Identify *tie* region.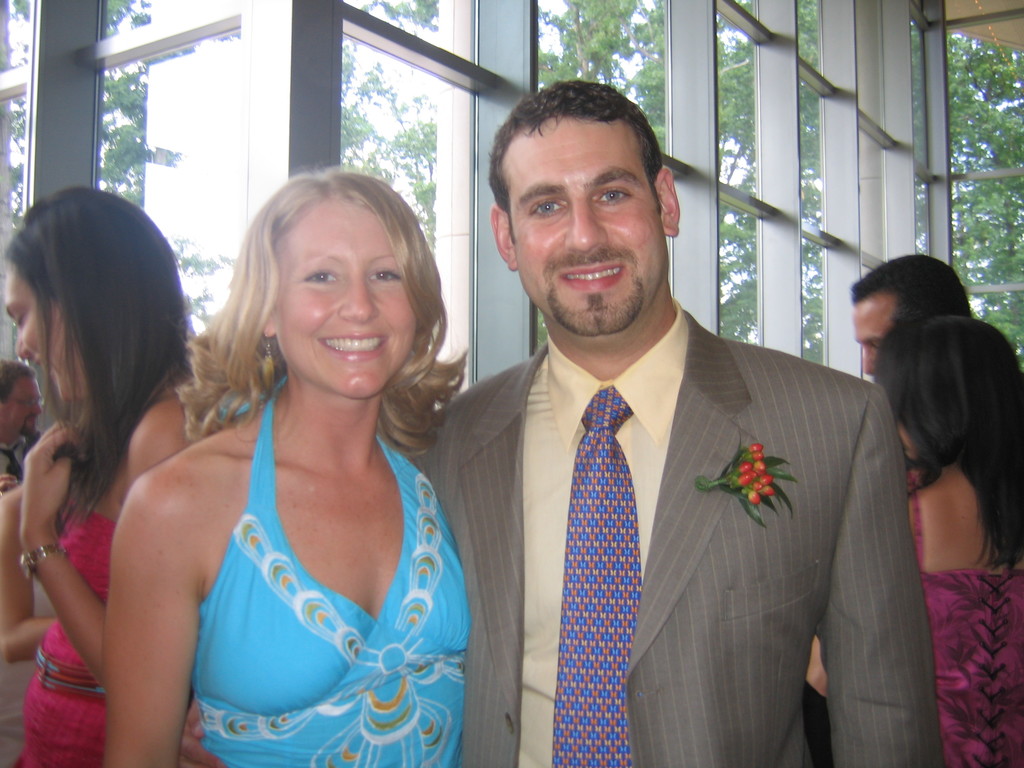
Region: box=[552, 387, 646, 766].
